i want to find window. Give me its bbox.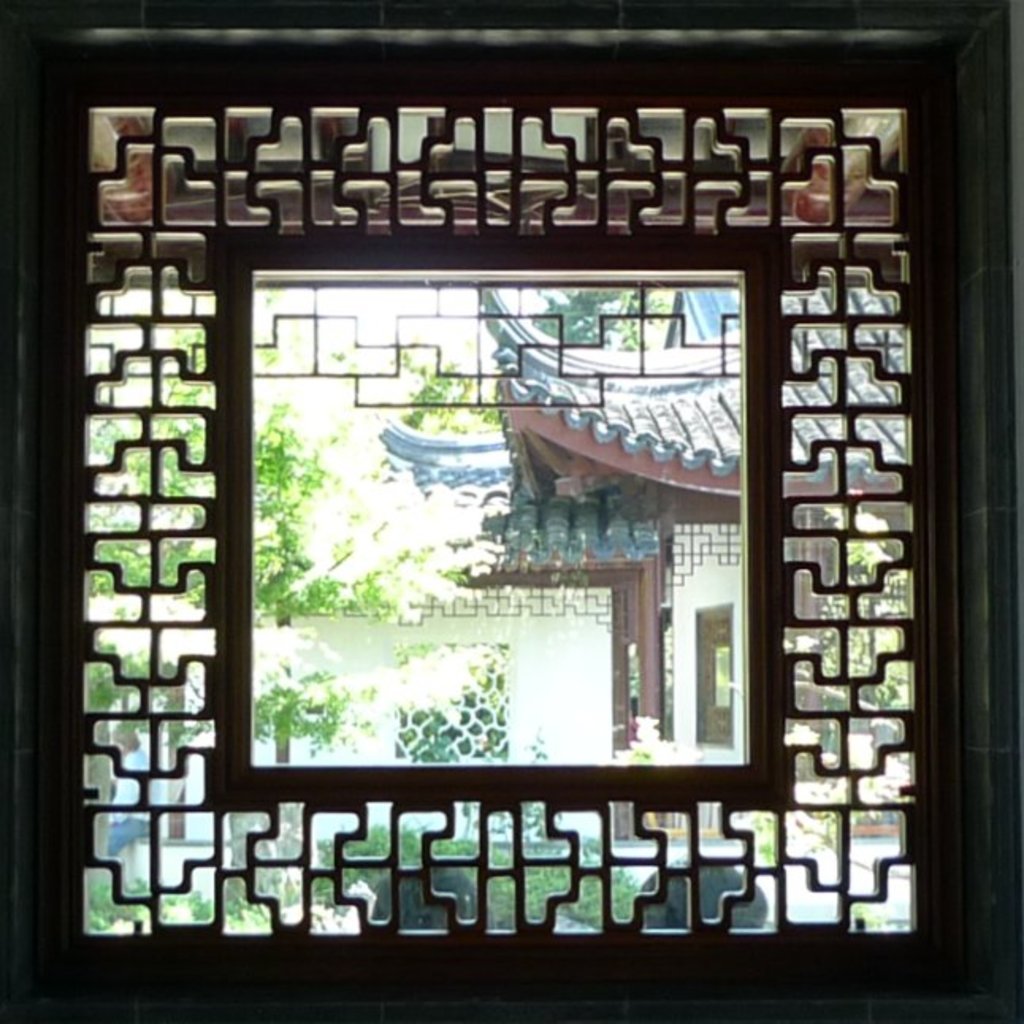
(46,16,292,926).
